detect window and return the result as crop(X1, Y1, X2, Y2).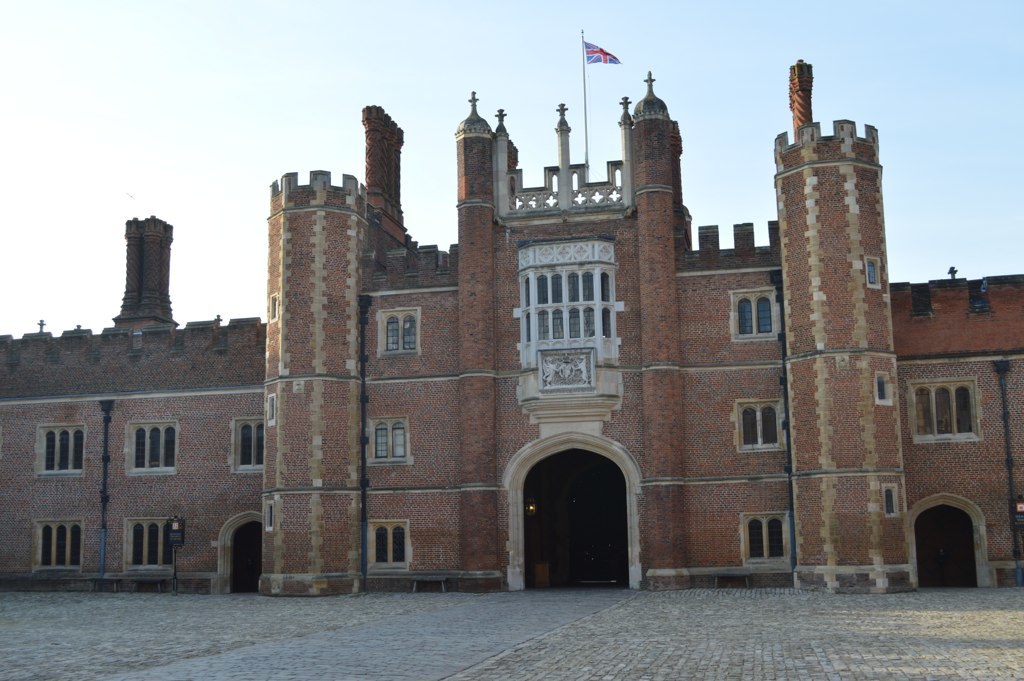
crop(876, 369, 892, 402).
